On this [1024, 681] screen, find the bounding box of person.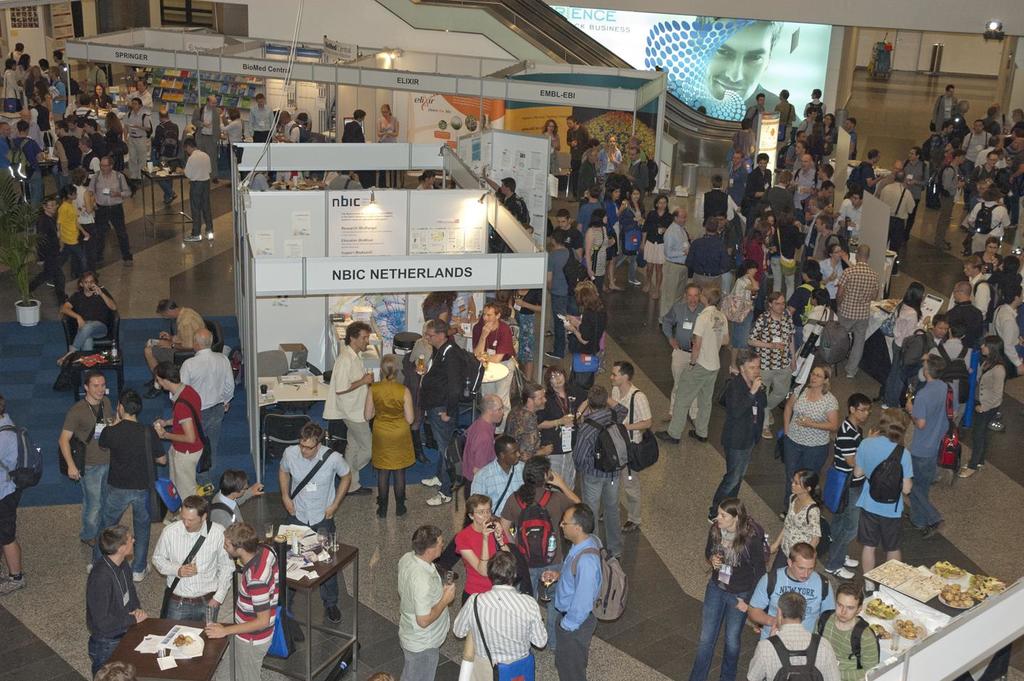
Bounding box: box=[934, 85, 957, 133].
